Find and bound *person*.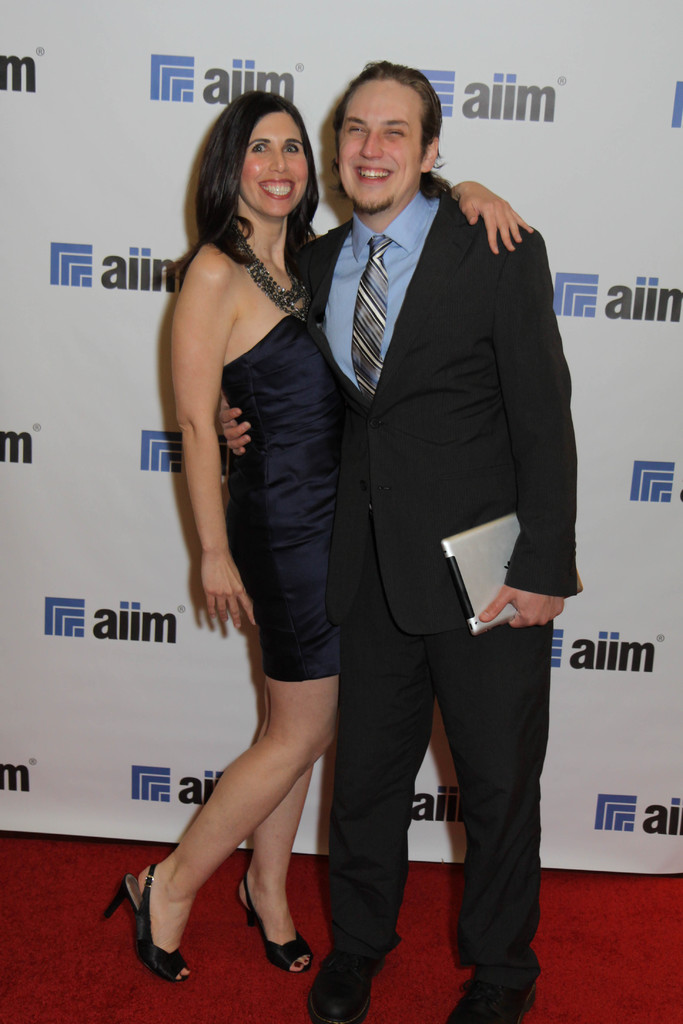
Bound: (99,88,532,984).
